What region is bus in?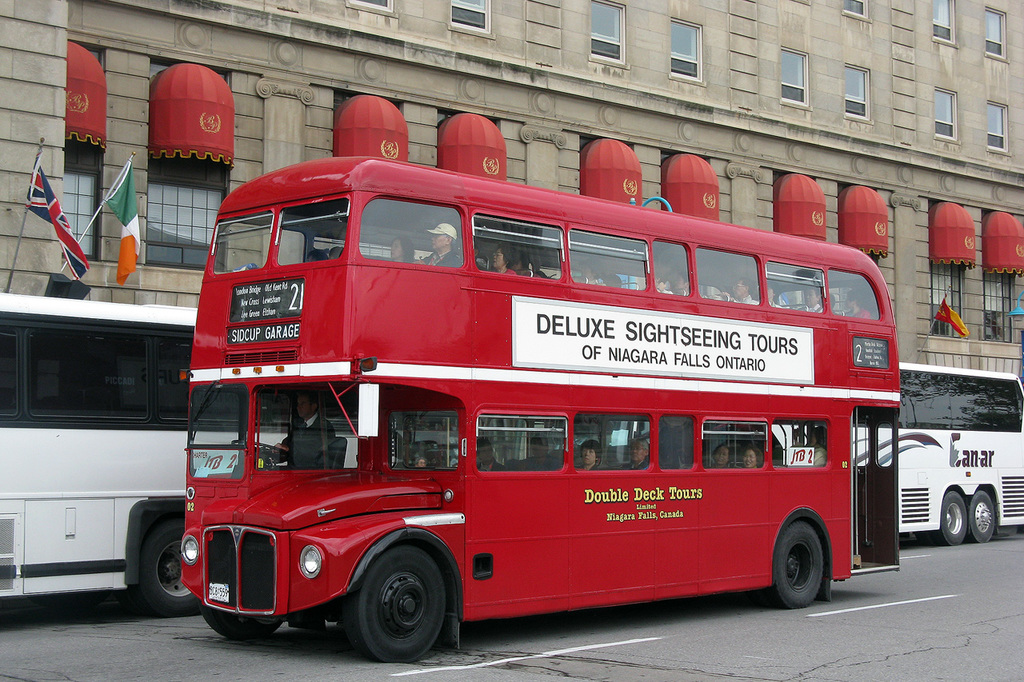
{"left": 770, "top": 361, "right": 1023, "bottom": 542}.
